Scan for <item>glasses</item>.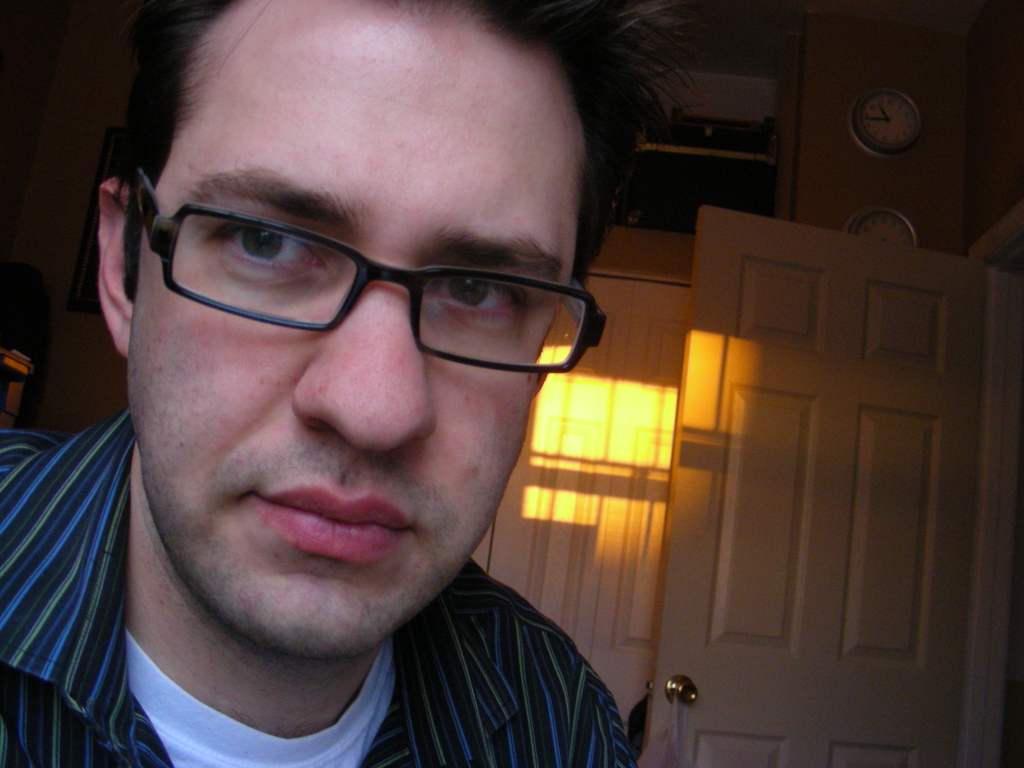
Scan result: [left=125, top=159, right=608, bottom=378].
